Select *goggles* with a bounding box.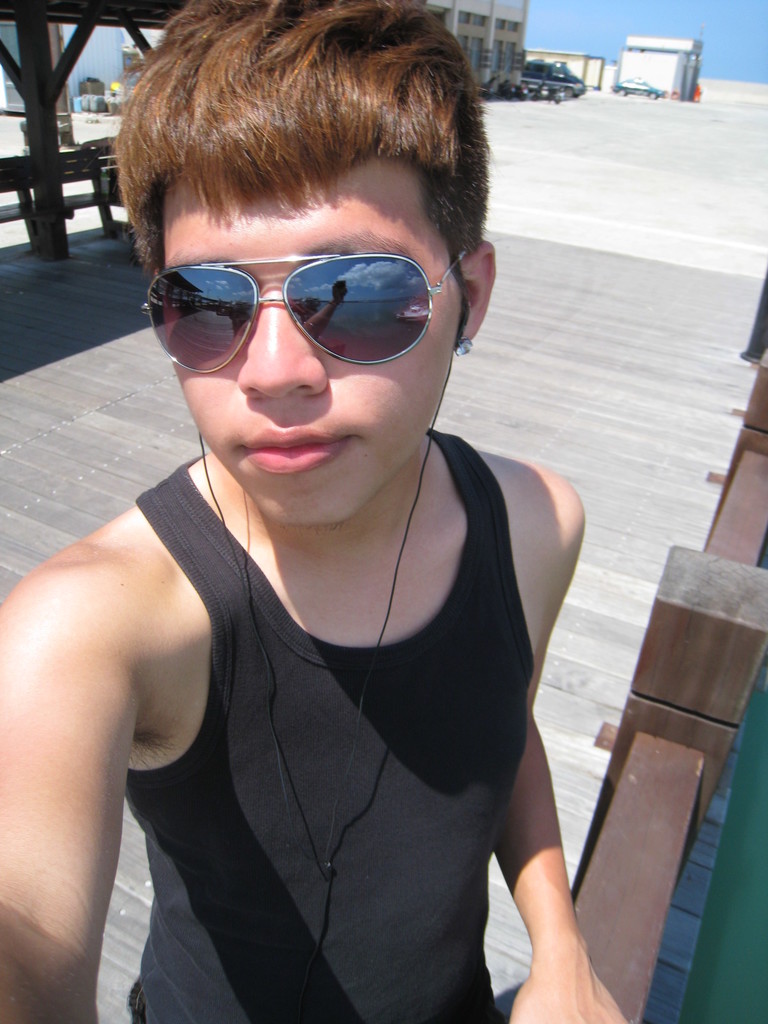
(x1=124, y1=230, x2=473, y2=356).
